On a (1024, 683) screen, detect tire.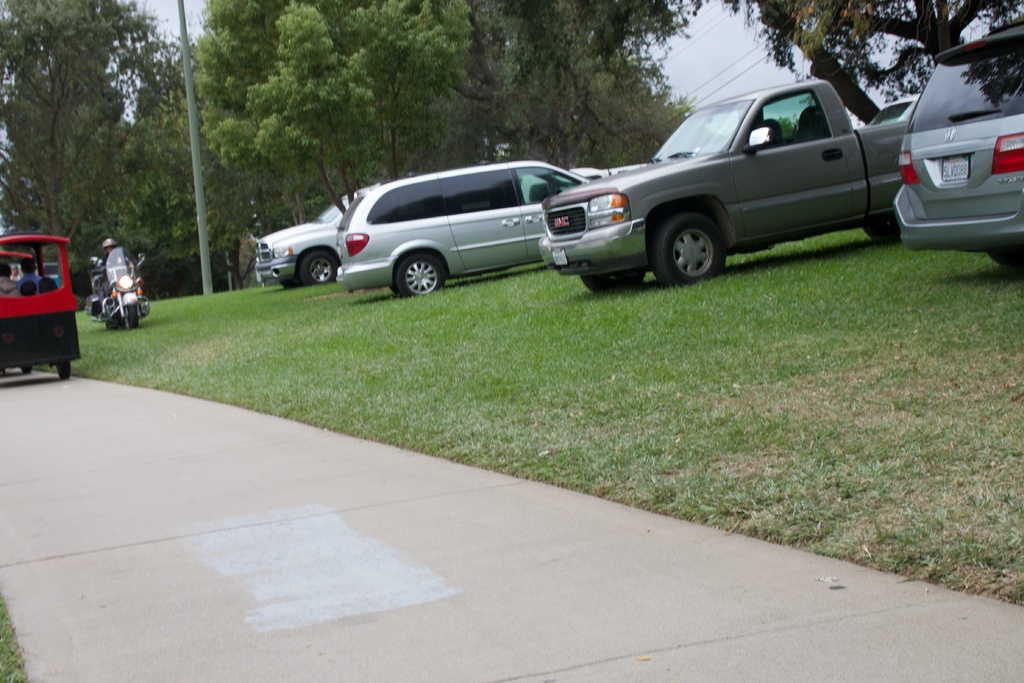
x1=300 y1=248 x2=338 y2=283.
